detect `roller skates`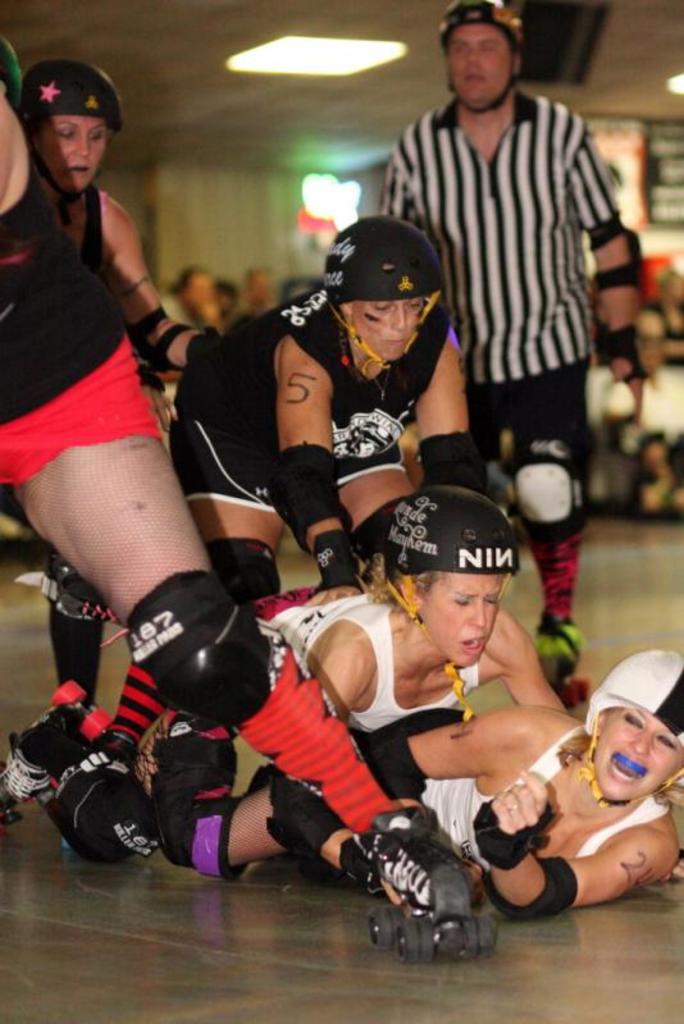
x1=529, y1=612, x2=594, y2=710
